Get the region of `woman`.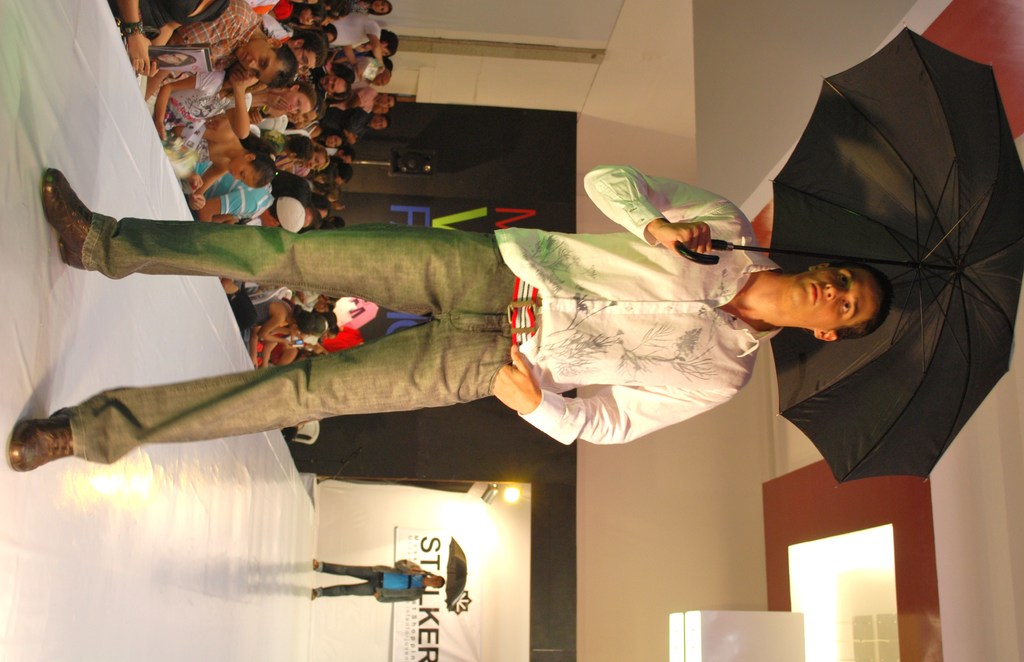
<bbox>248, 85, 314, 116</bbox>.
